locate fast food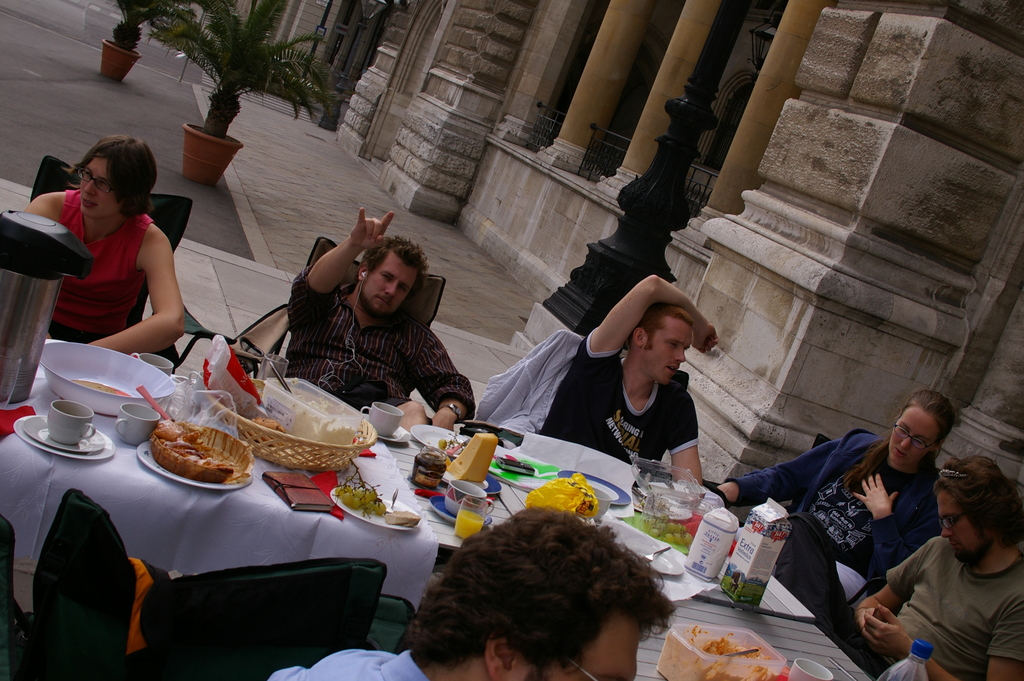
rect(332, 489, 381, 520)
